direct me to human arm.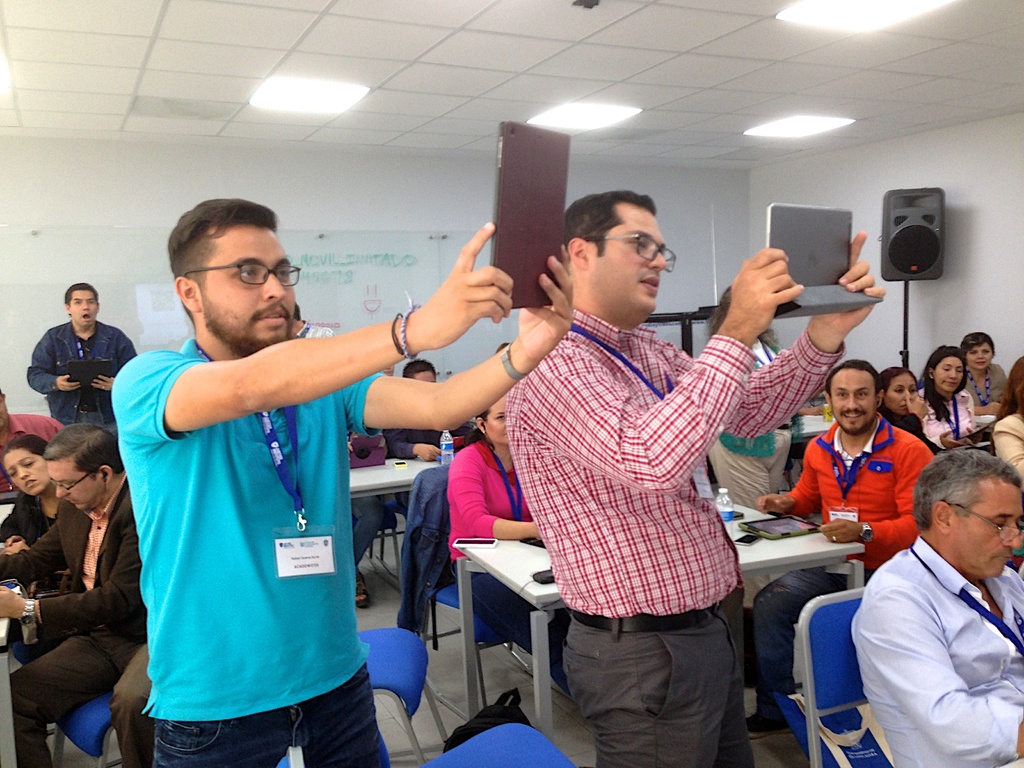
Direction: region(0, 506, 144, 628).
